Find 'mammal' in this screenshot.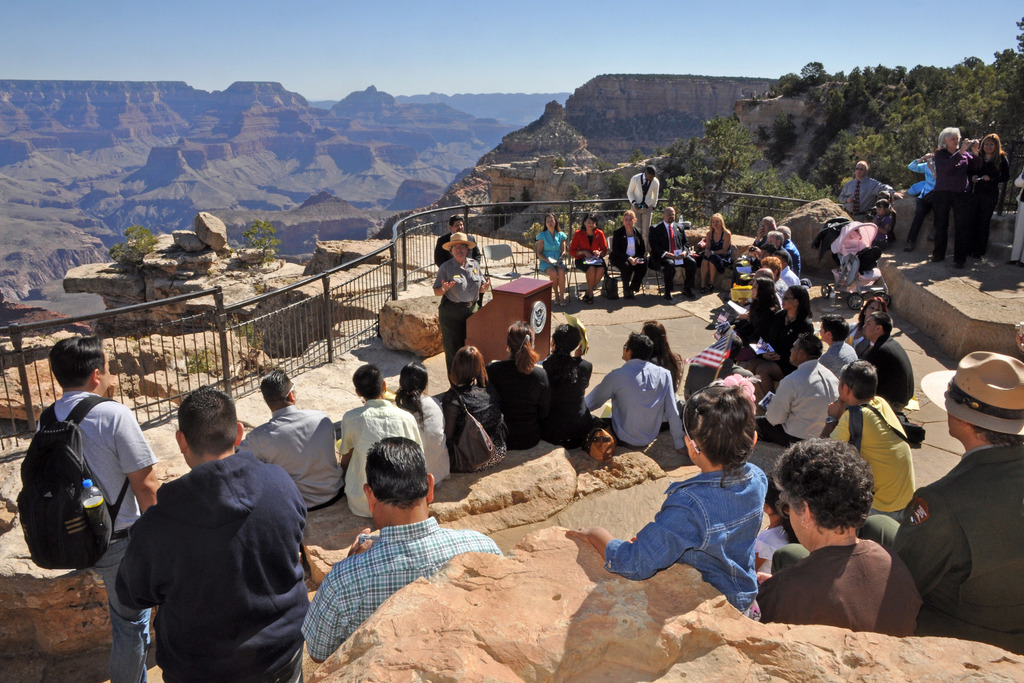
The bounding box for 'mammal' is [860,307,915,409].
